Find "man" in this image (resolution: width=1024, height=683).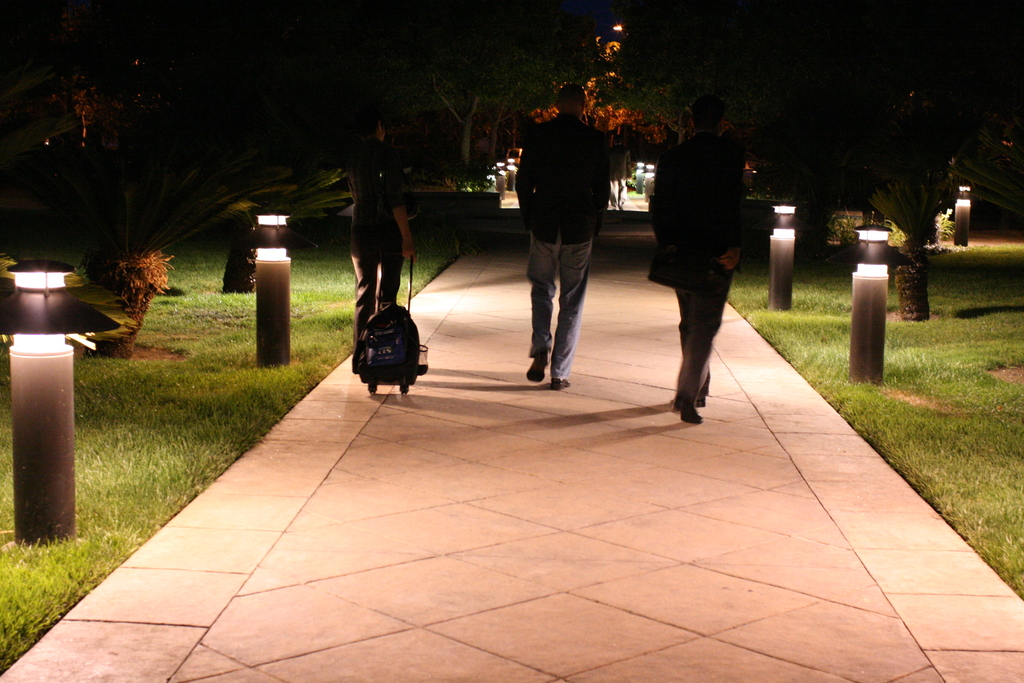
(646, 101, 745, 425).
